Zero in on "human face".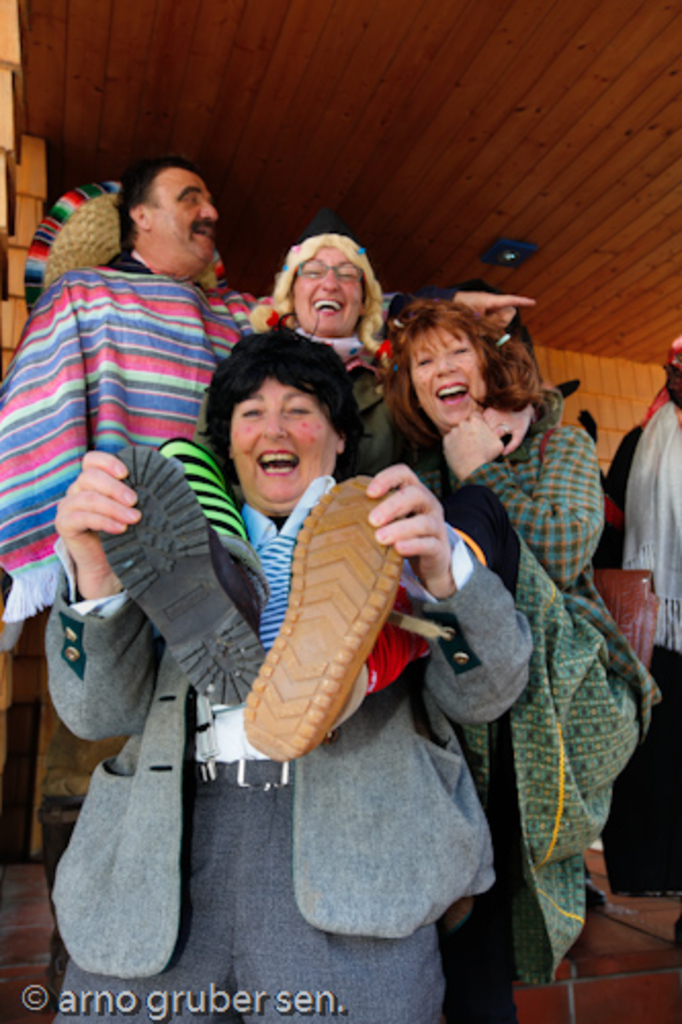
Zeroed in: bbox=(291, 250, 365, 332).
